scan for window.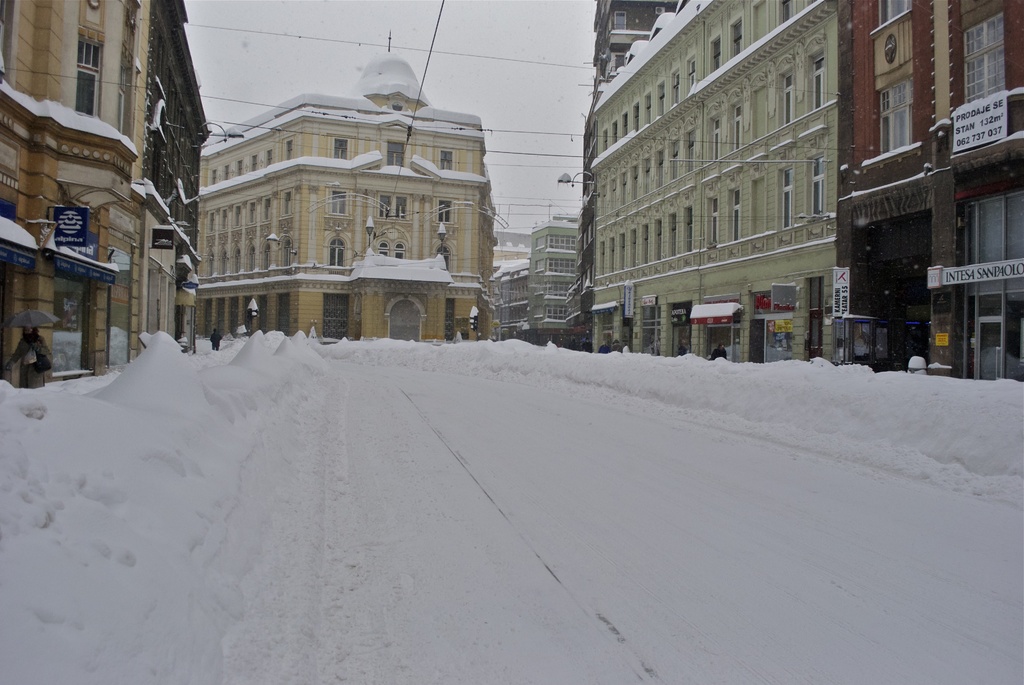
Scan result: crop(960, 10, 1012, 110).
